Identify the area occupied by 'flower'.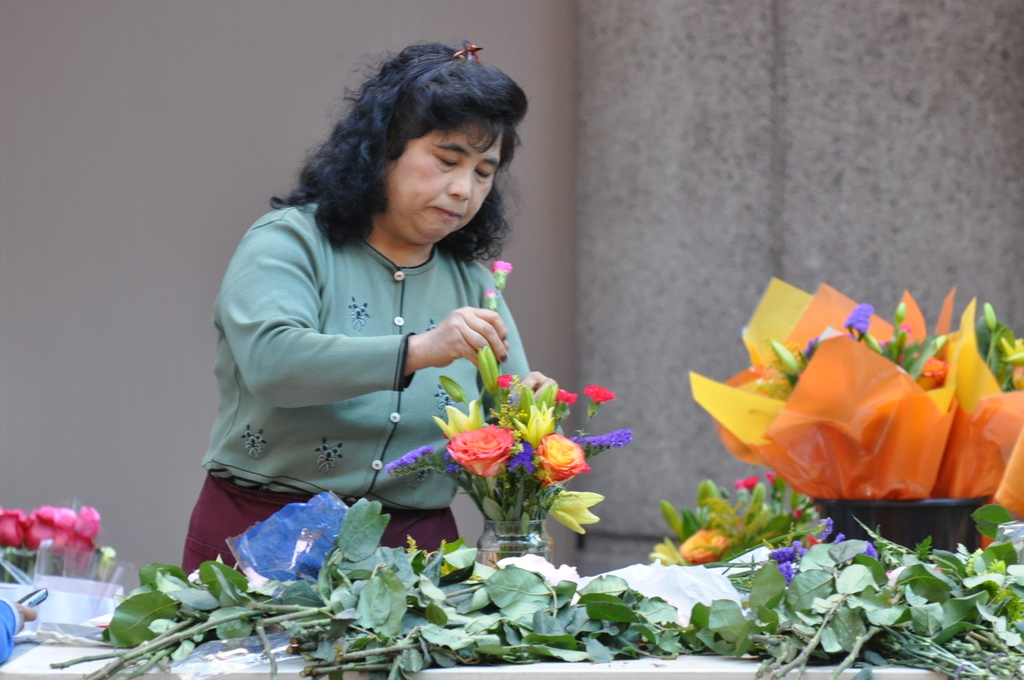
Area: 499/442/540/480.
